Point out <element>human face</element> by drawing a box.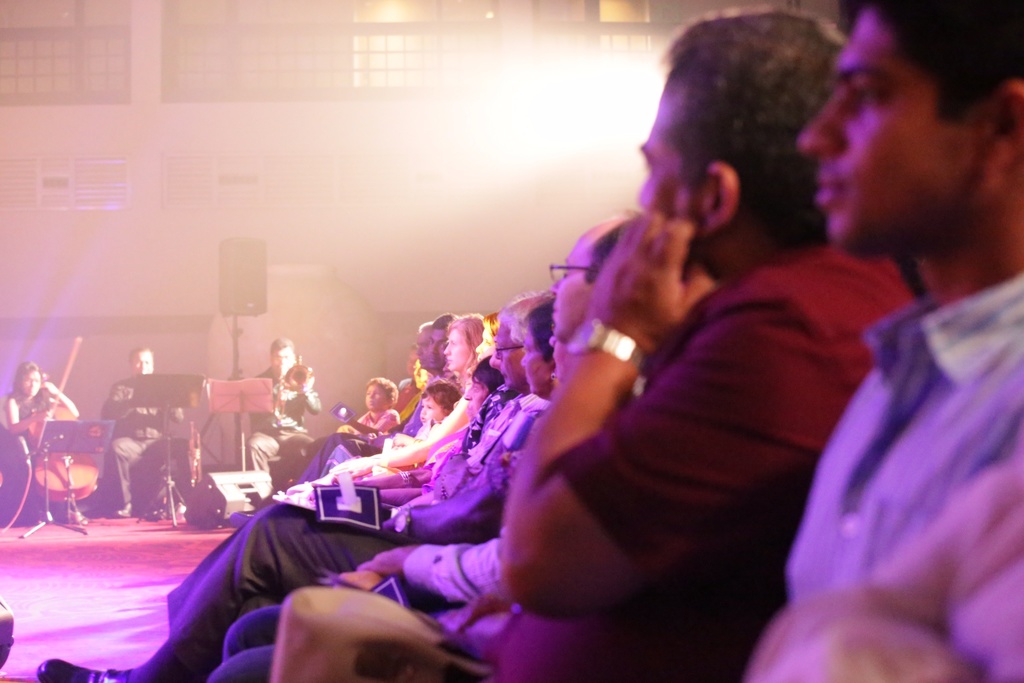
x1=461, y1=378, x2=488, y2=424.
